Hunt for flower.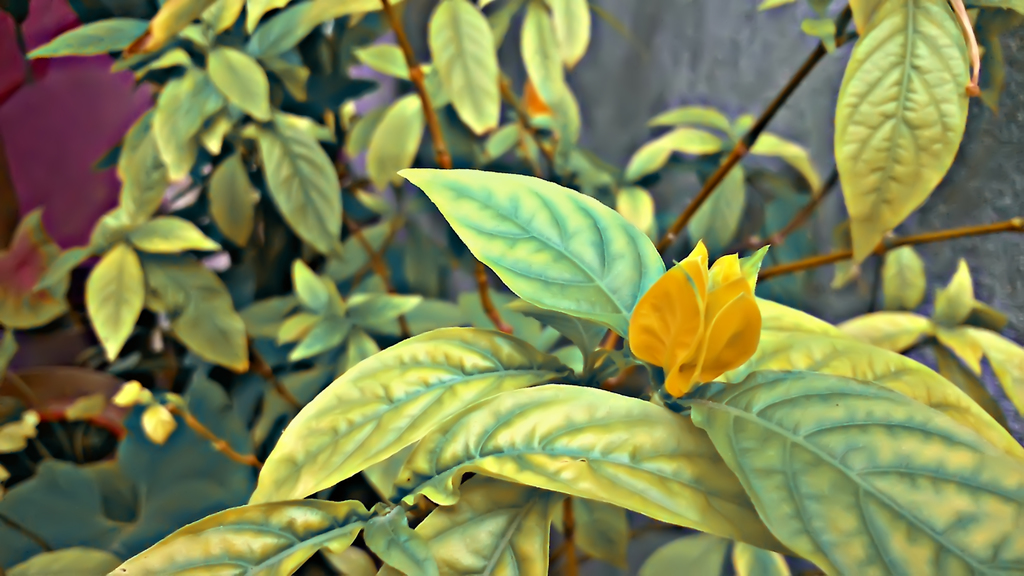
Hunted down at bbox(0, 0, 156, 240).
